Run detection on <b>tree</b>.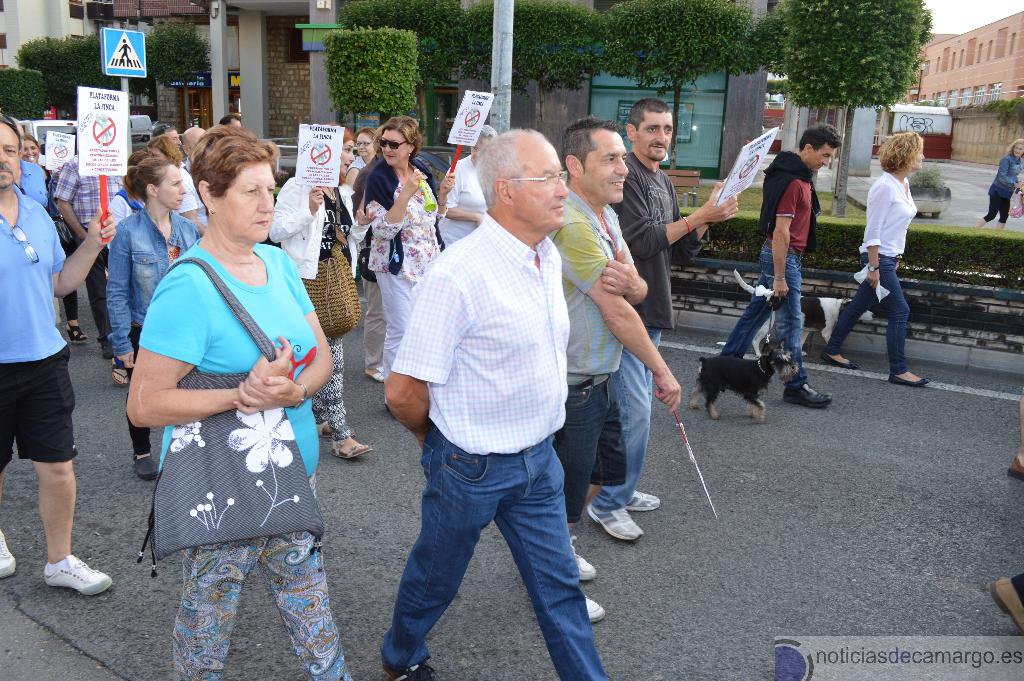
Result: l=323, t=0, r=461, b=149.
